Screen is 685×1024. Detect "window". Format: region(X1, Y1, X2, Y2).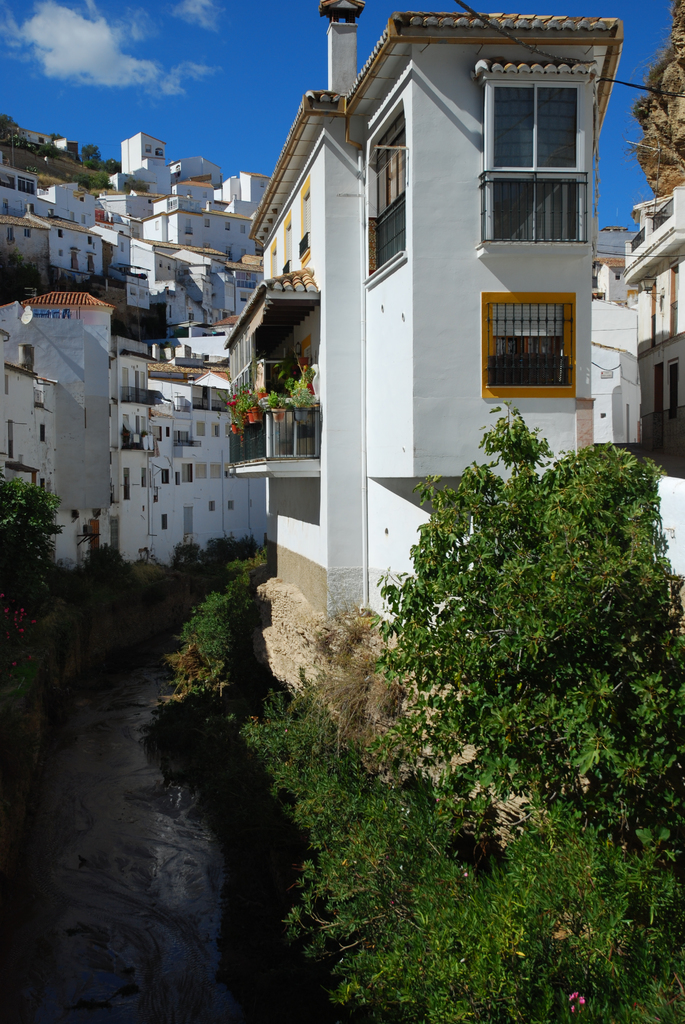
region(300, 189, 314, 253).
